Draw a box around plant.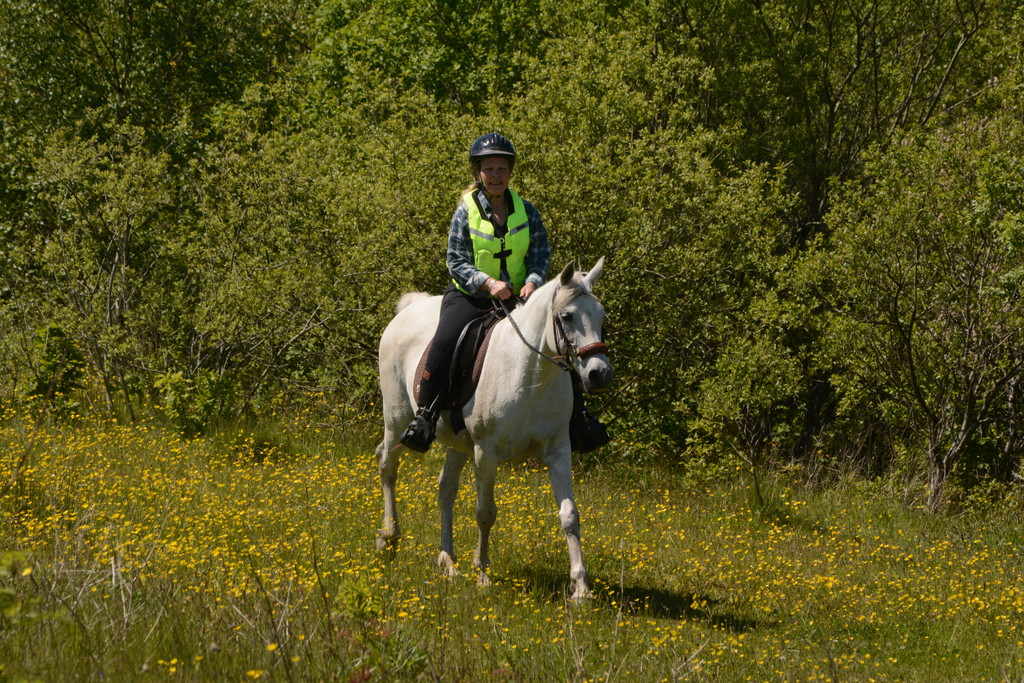
327 559 397 636.
